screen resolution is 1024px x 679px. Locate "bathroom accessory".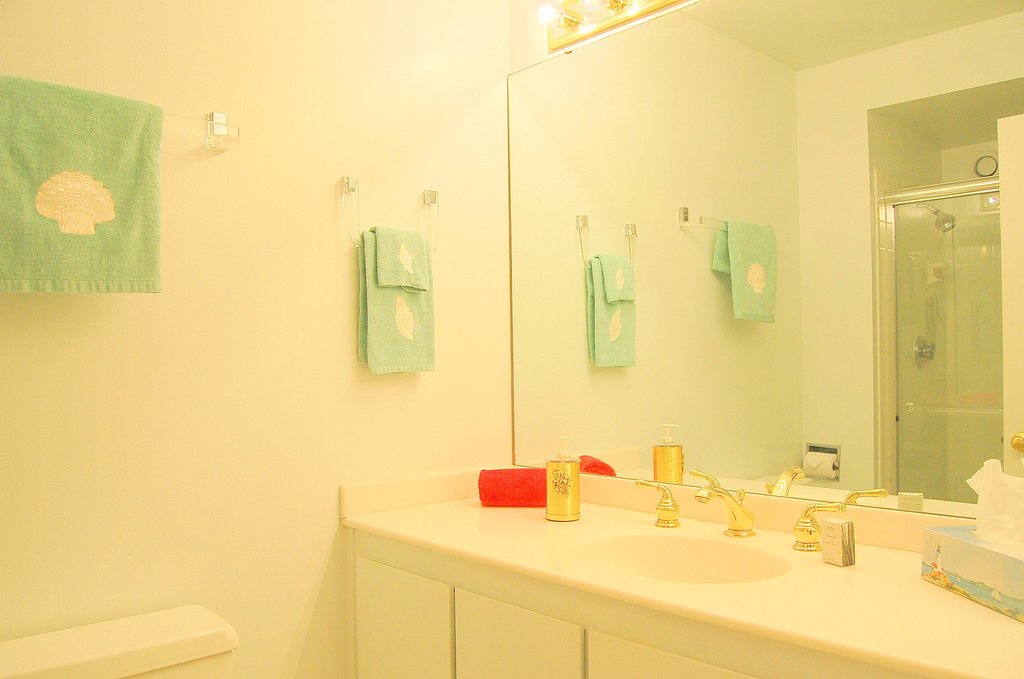
region(678, 461, 761, 549).
